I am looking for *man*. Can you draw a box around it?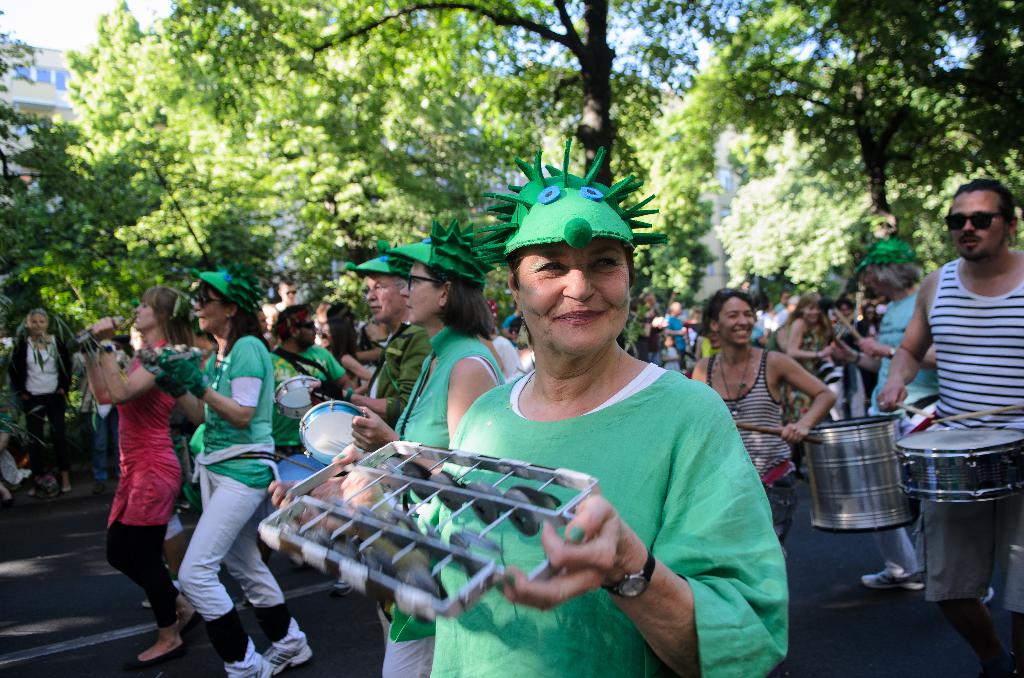
Sure, the bounding box is x1=278, y1=278, x2=298, y2=304.
